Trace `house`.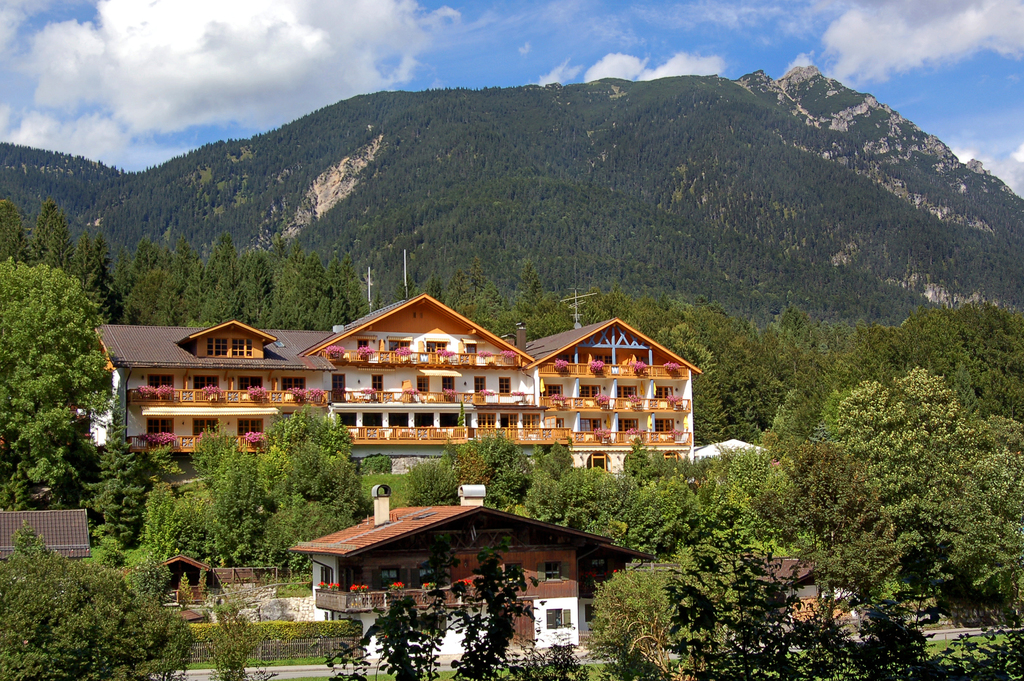
Traced to region(83, 299, 694, 471).
